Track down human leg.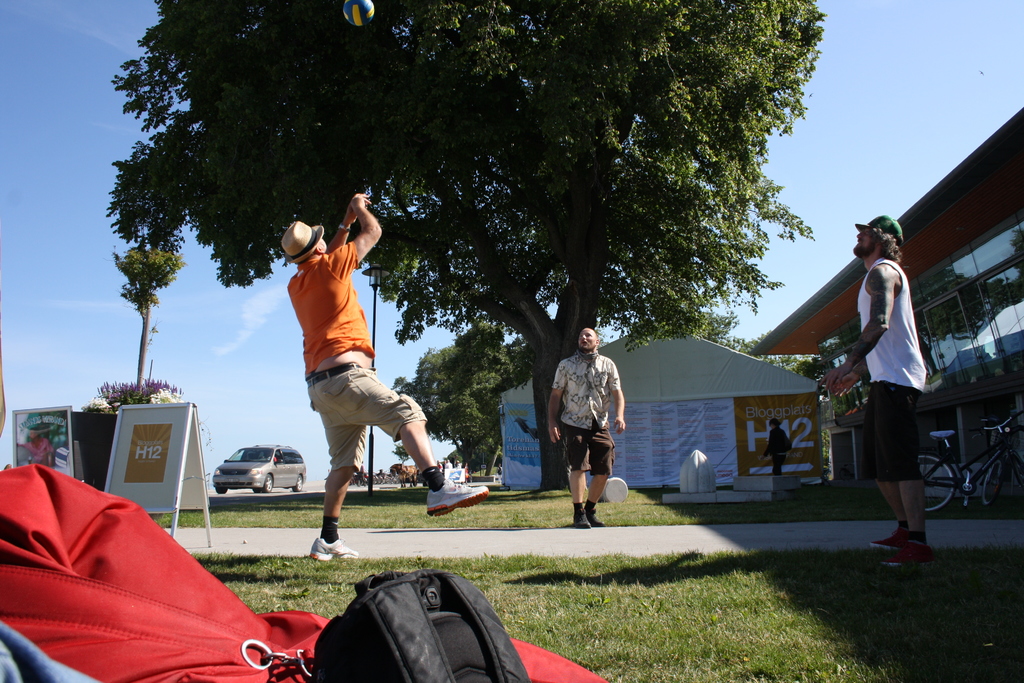
Tracked to select_region(866, 377, 910, 546).
